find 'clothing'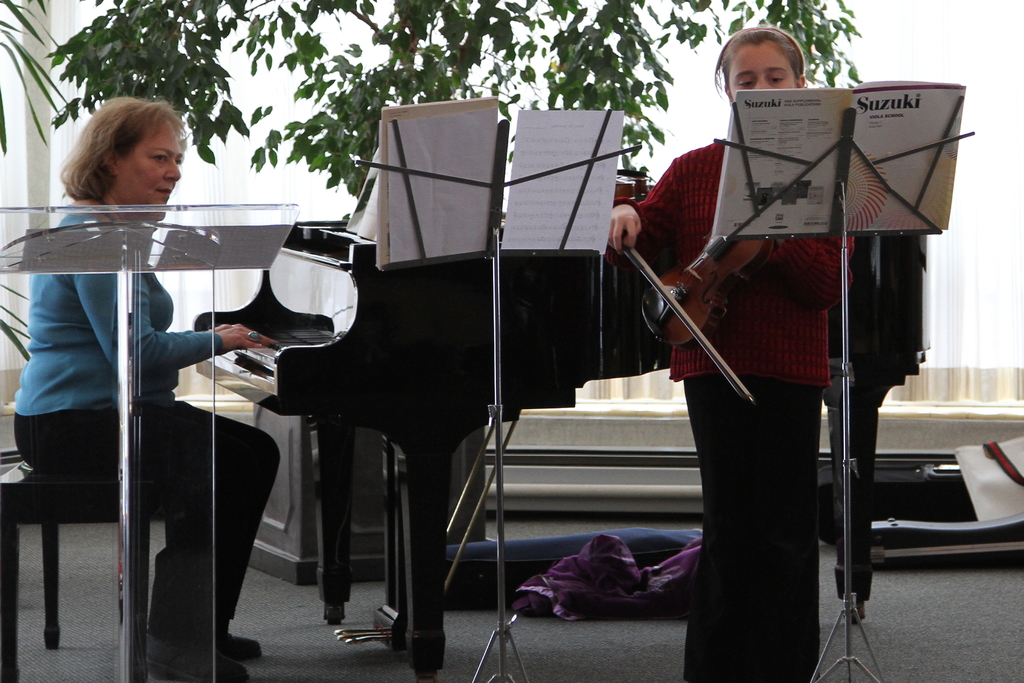
box(5, 210, 286, 649)
